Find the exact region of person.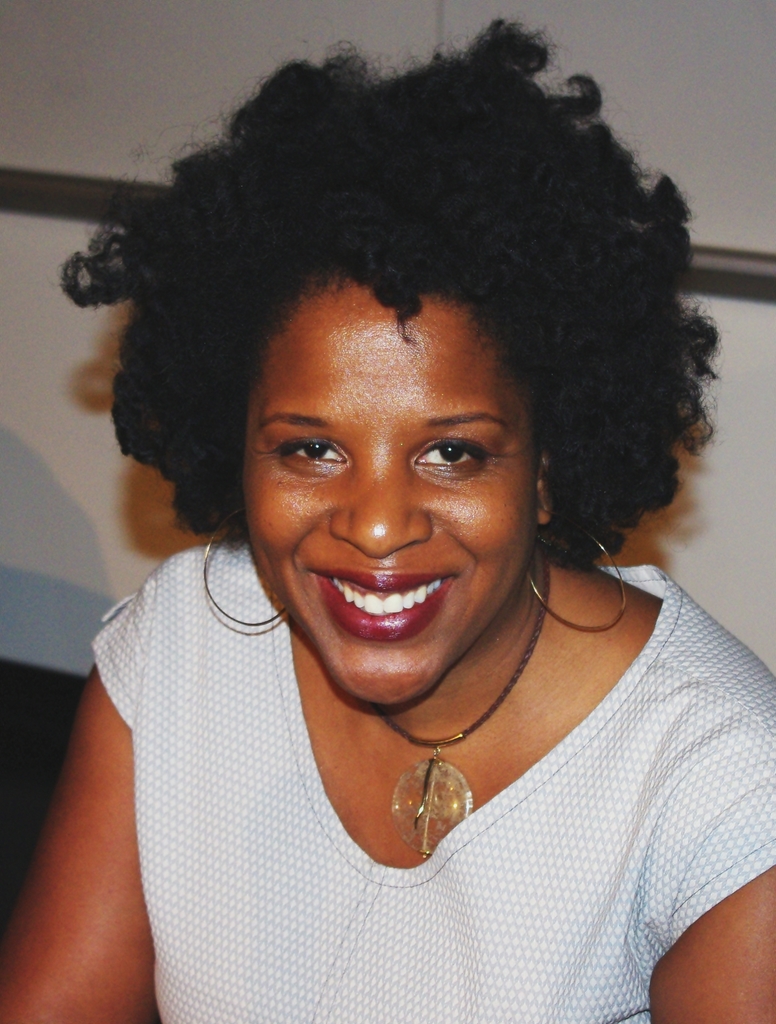
Exact region: l=0, t=20, r=775, b=1023.
